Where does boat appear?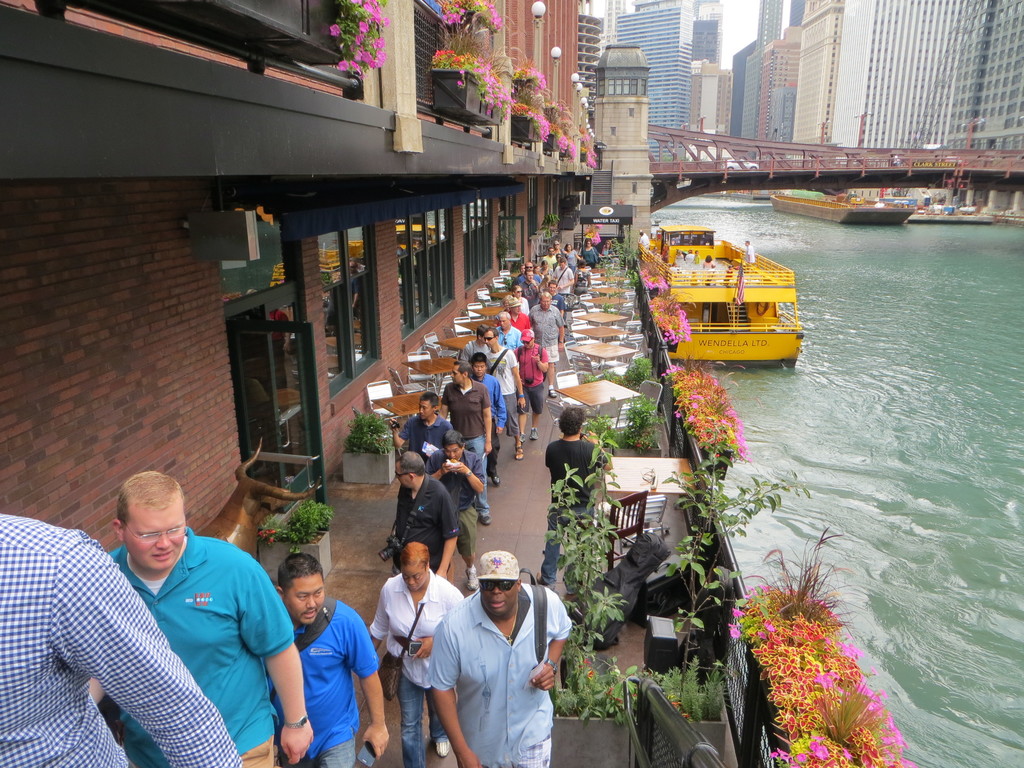
Appears at select_region(908, 195, 1000, 229).
